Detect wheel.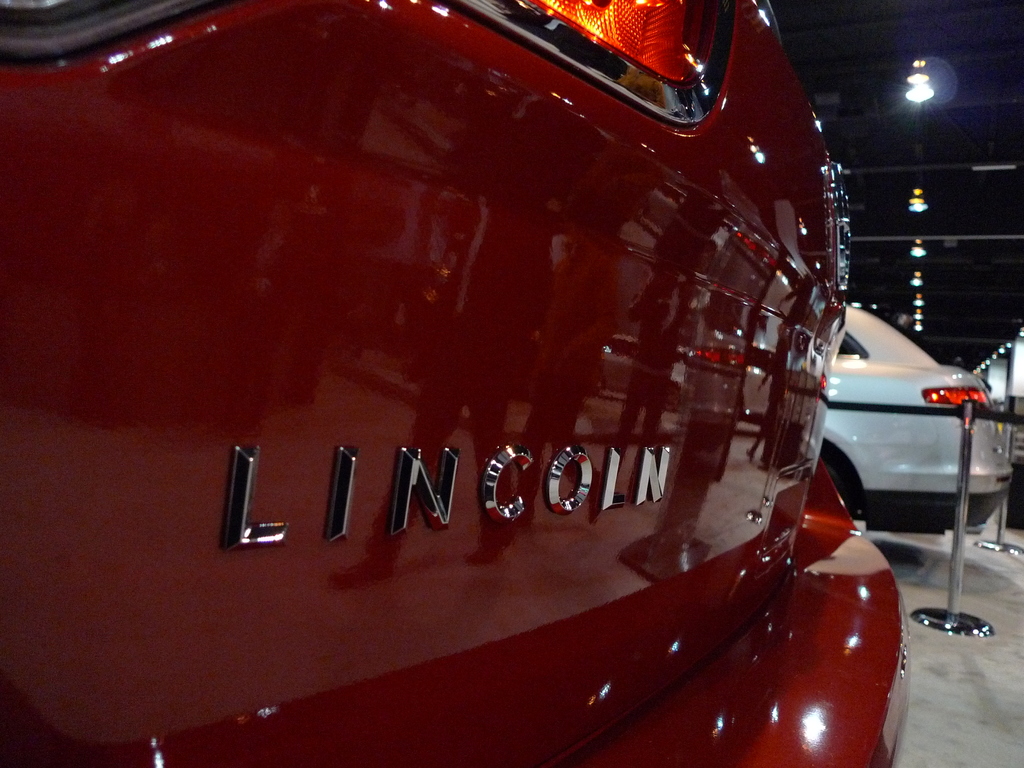
Detected at region(825, 447, 856, 505).
